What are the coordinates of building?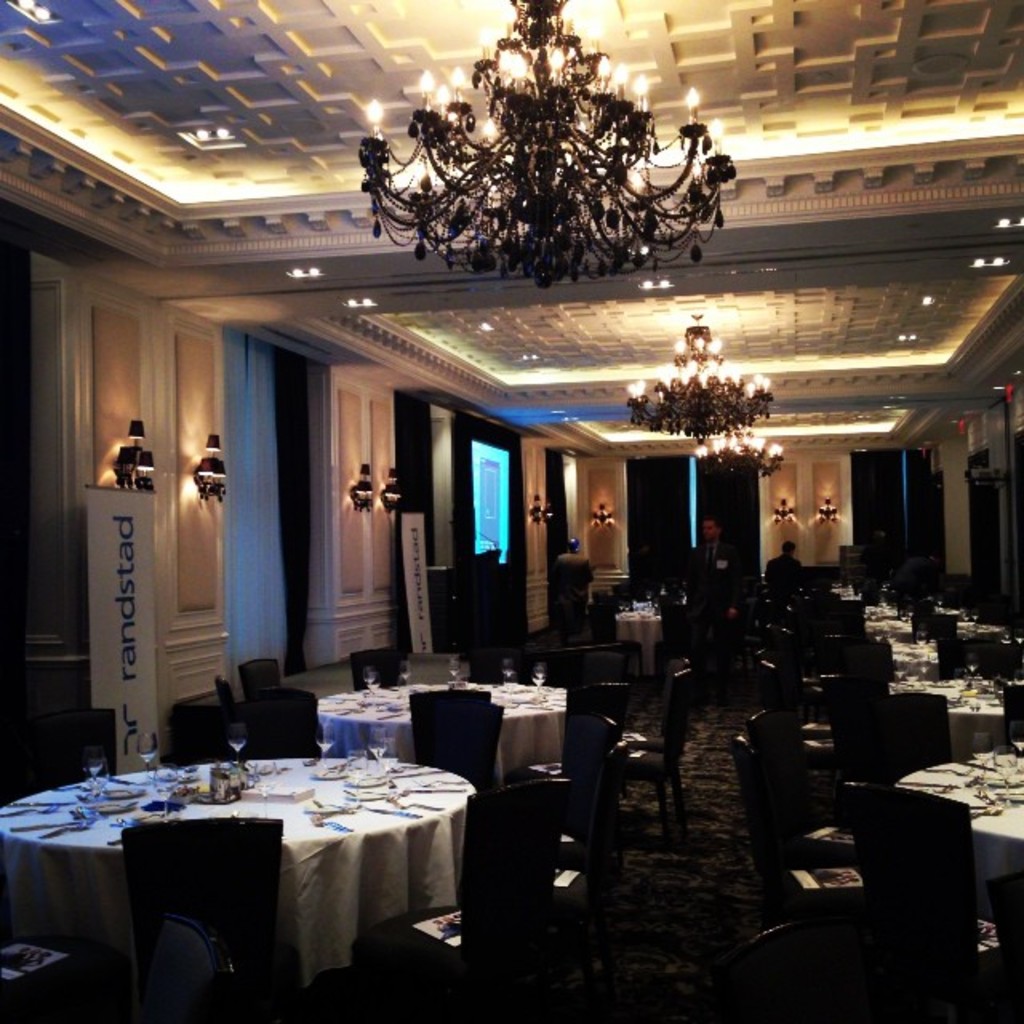
left=0, top=0, right=1022, bottom=1022.
